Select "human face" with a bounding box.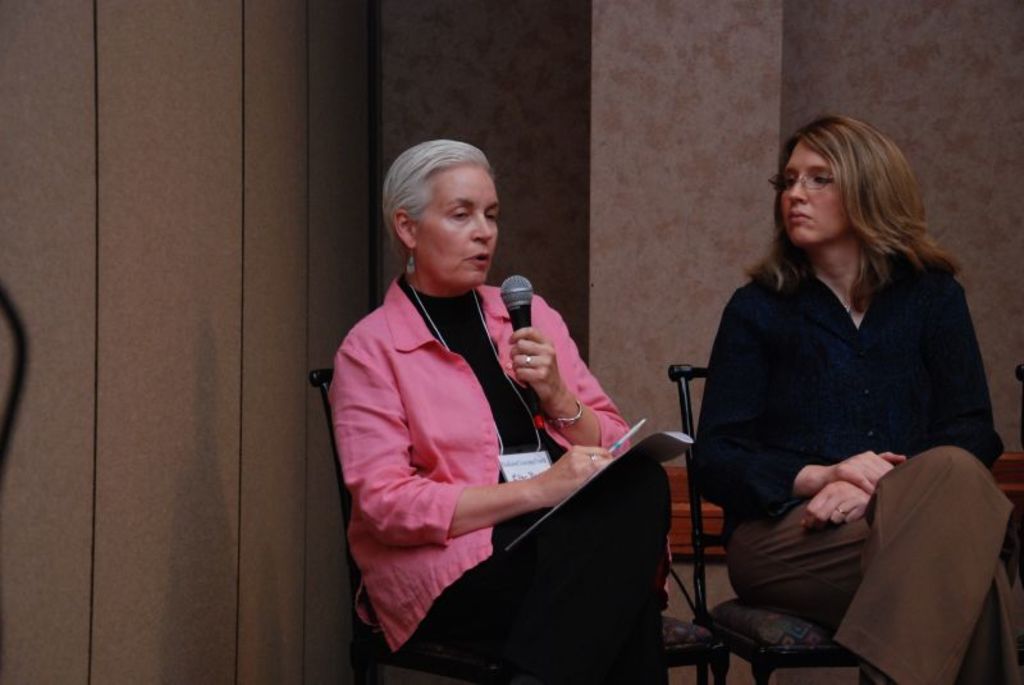
782, 138, 855, 243.
